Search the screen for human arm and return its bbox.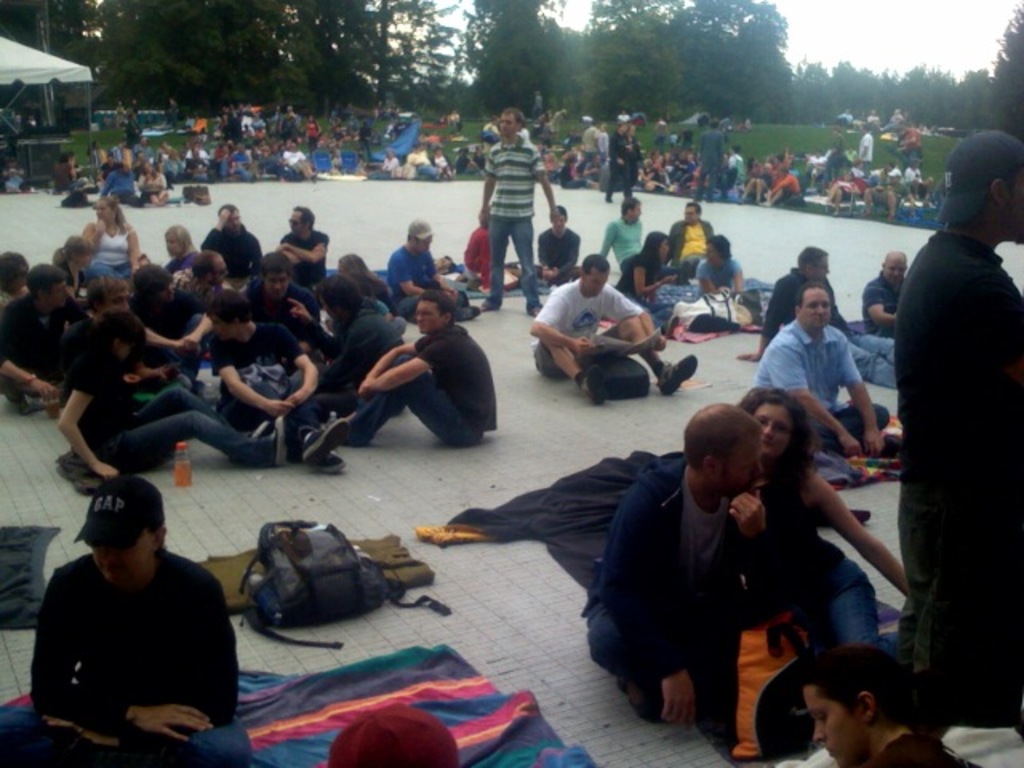
Found: [x1=27, y1=565, x2=216, y2=744].
